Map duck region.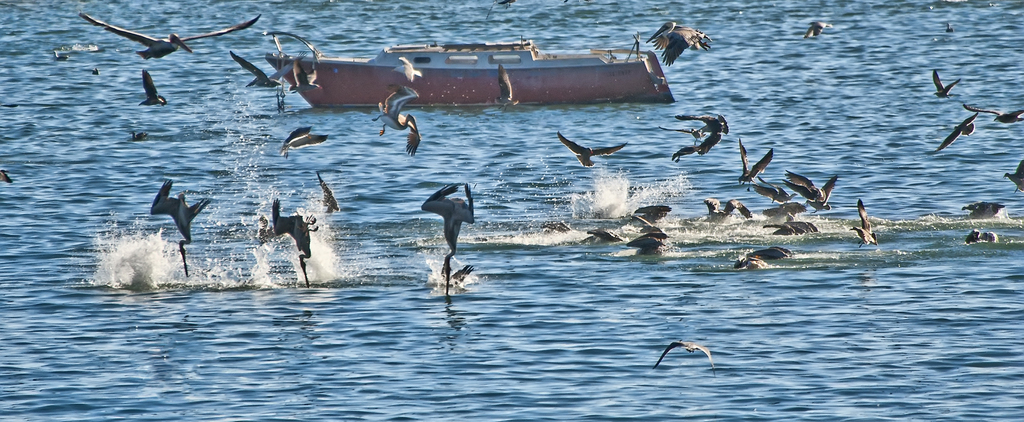
Mapped to crop(693, 188, 757, 225).
